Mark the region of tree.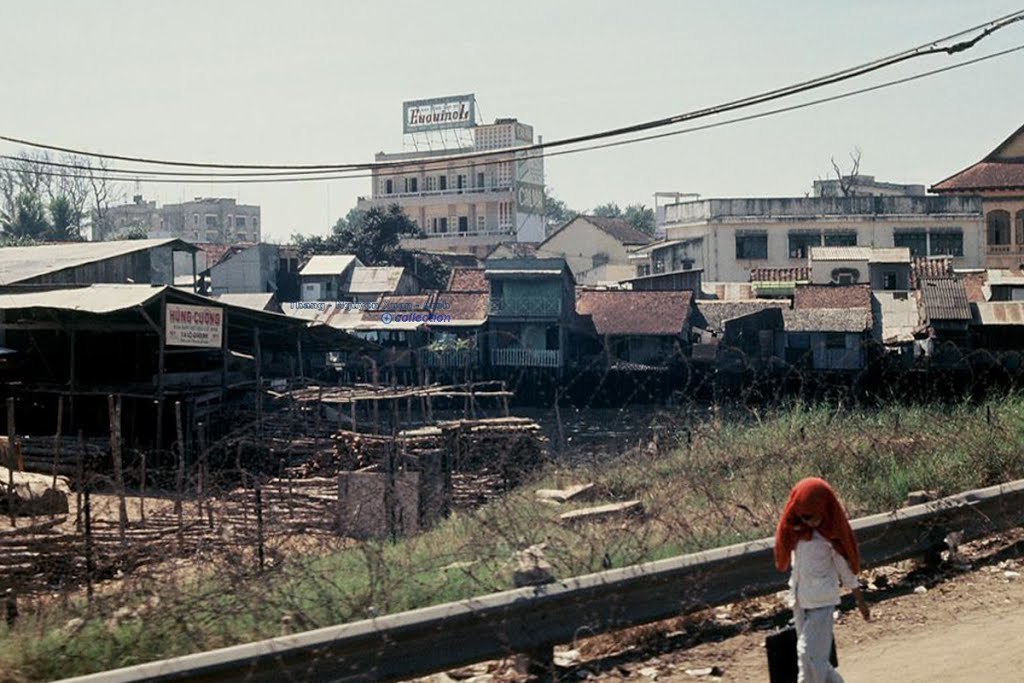
Region: 0/187/49/243.
